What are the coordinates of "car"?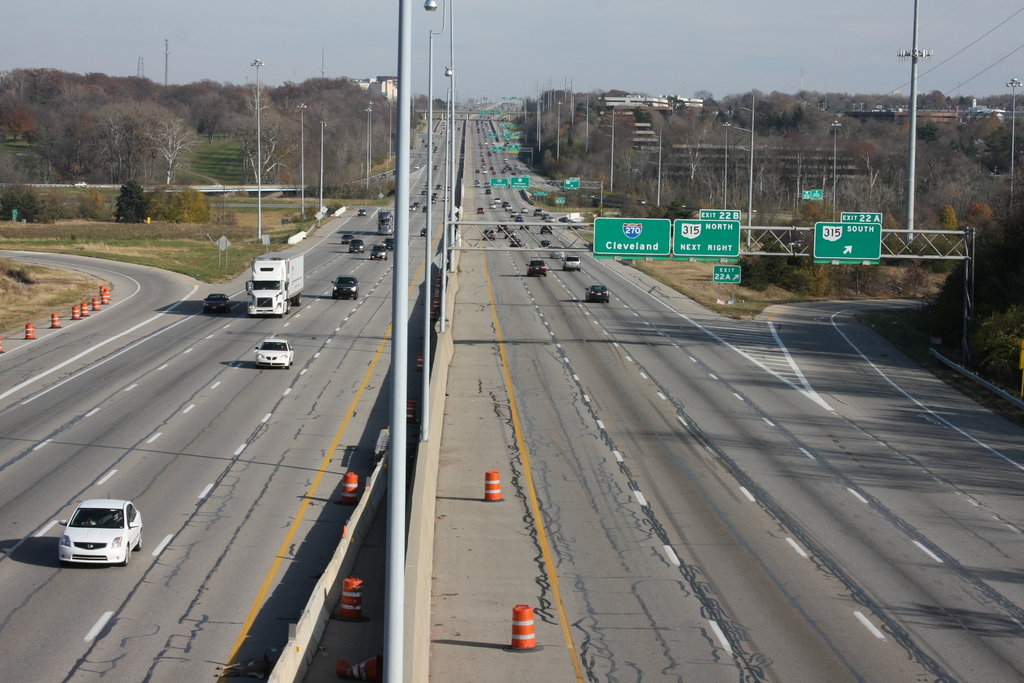
342/235/353/244.
